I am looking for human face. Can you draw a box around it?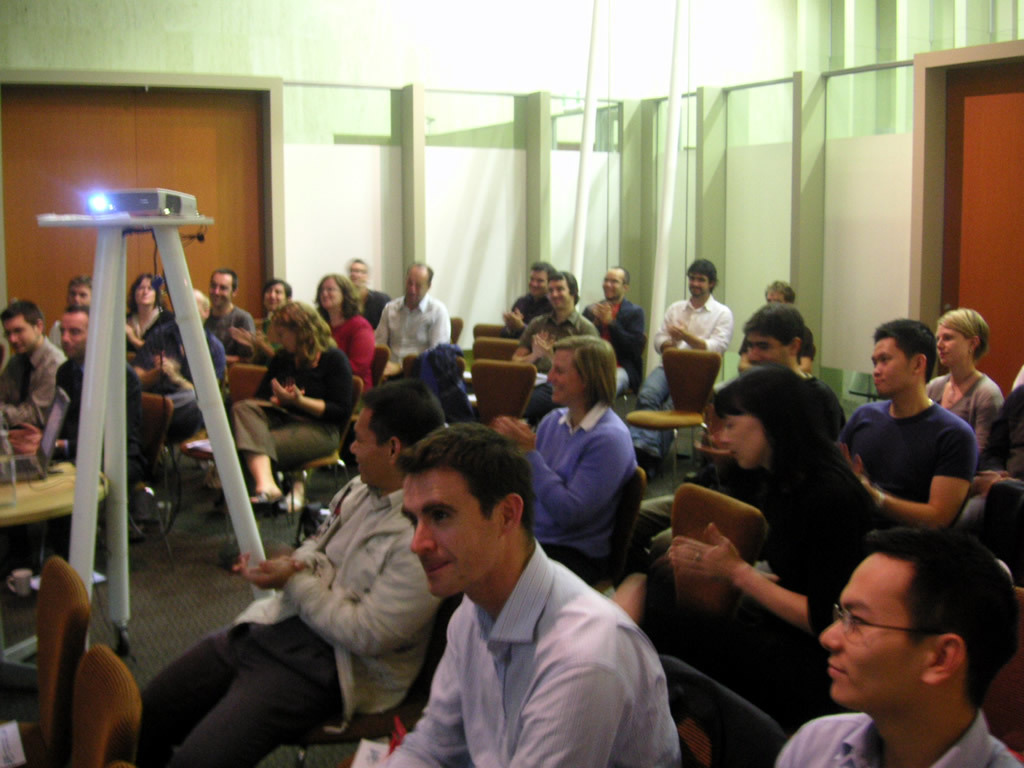
Sure, the bounding box is (x1=3, y1=315, x2=38, y2=357).
